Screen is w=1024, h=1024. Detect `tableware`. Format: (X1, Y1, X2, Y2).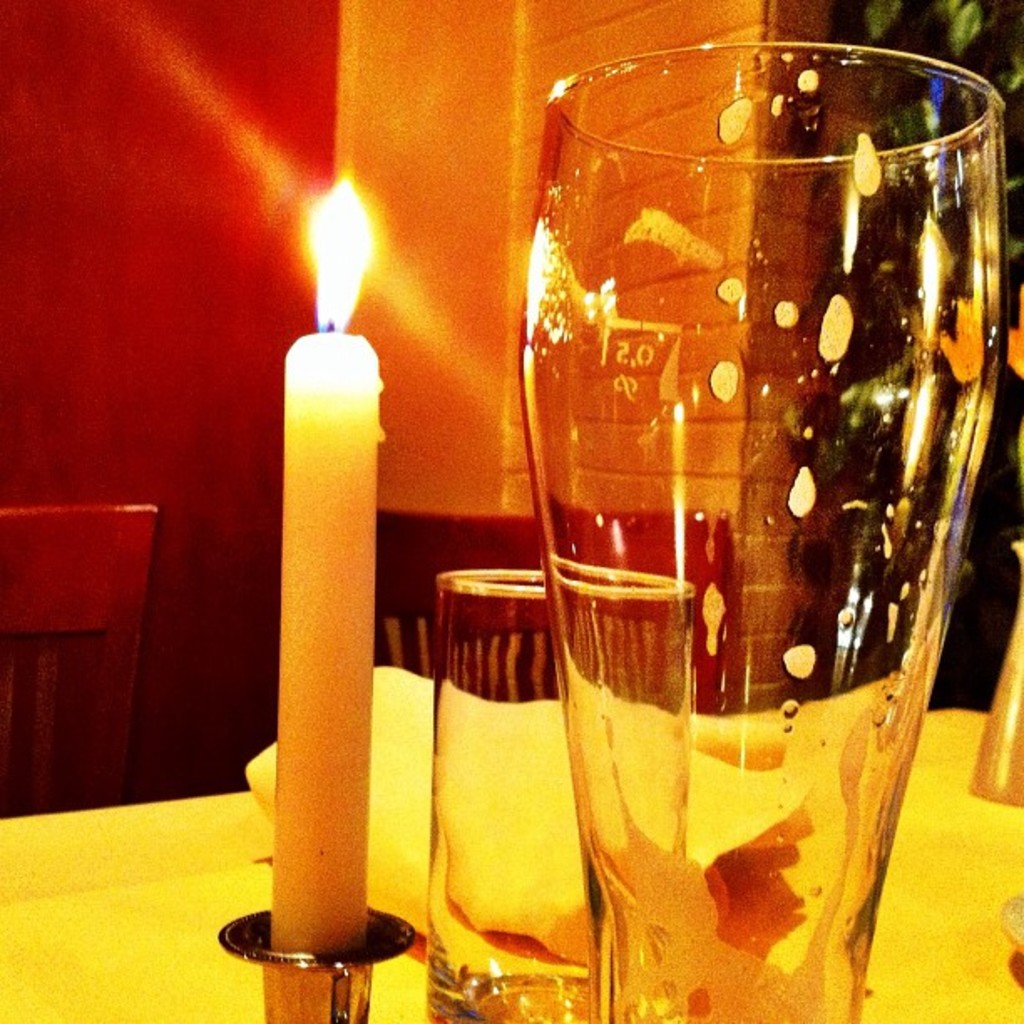
(517, 75, 986, 890).
